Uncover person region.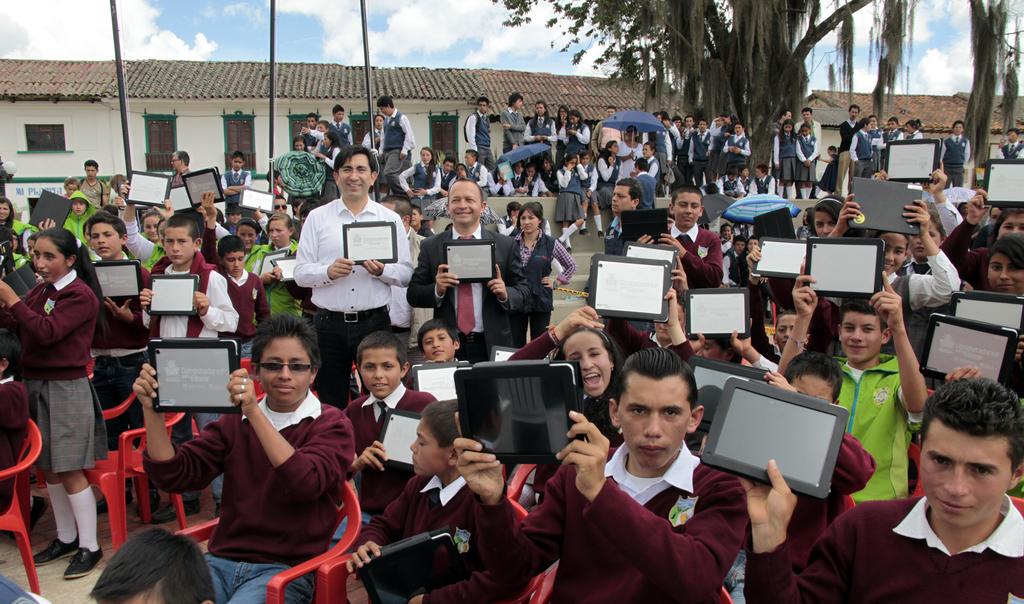
Uncovered: select_region(714, 321, 871, 584).
